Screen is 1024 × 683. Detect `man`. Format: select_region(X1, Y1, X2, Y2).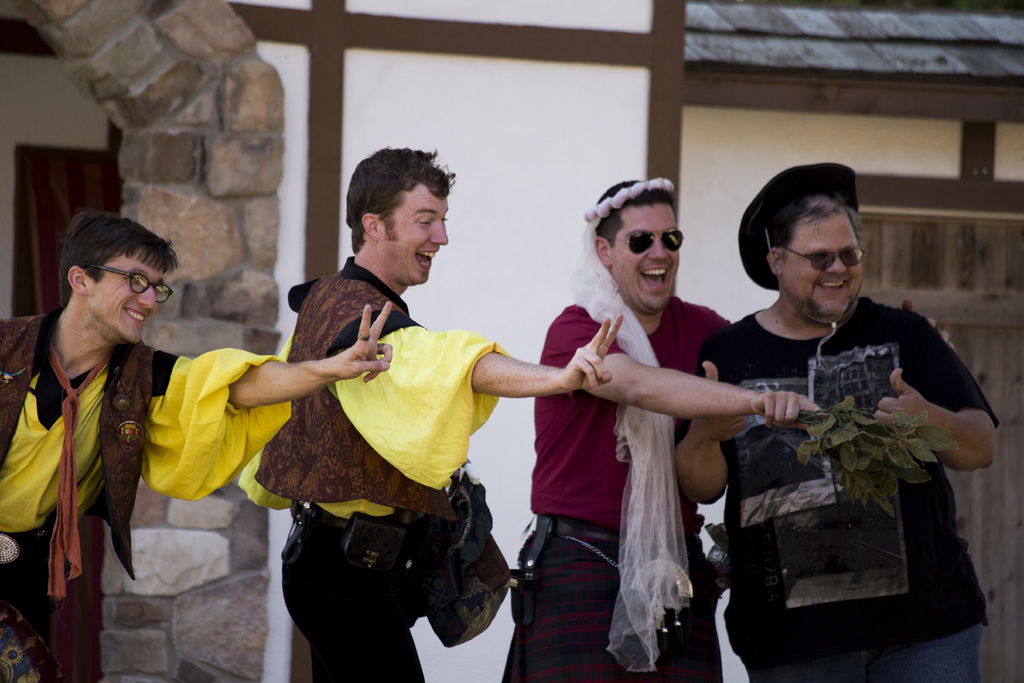
select_region(698, 178, 994, 641).
